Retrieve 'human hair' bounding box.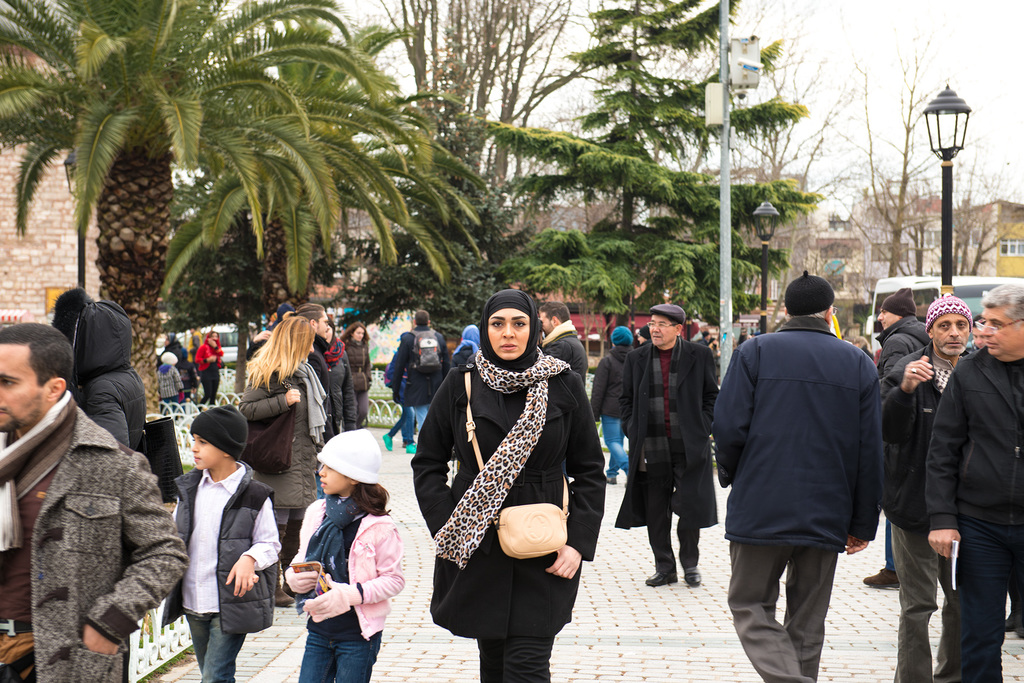
Bounding box: bbox(977, 281, 1023, 328).
